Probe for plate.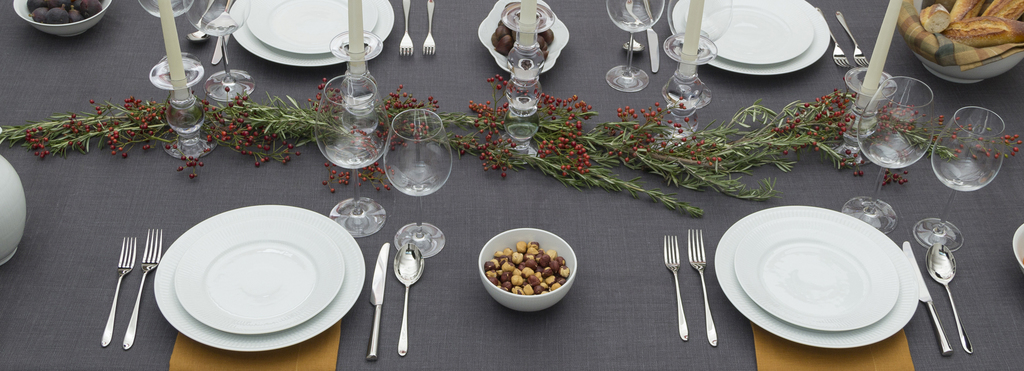
Probe result: [684,0,818,66].
